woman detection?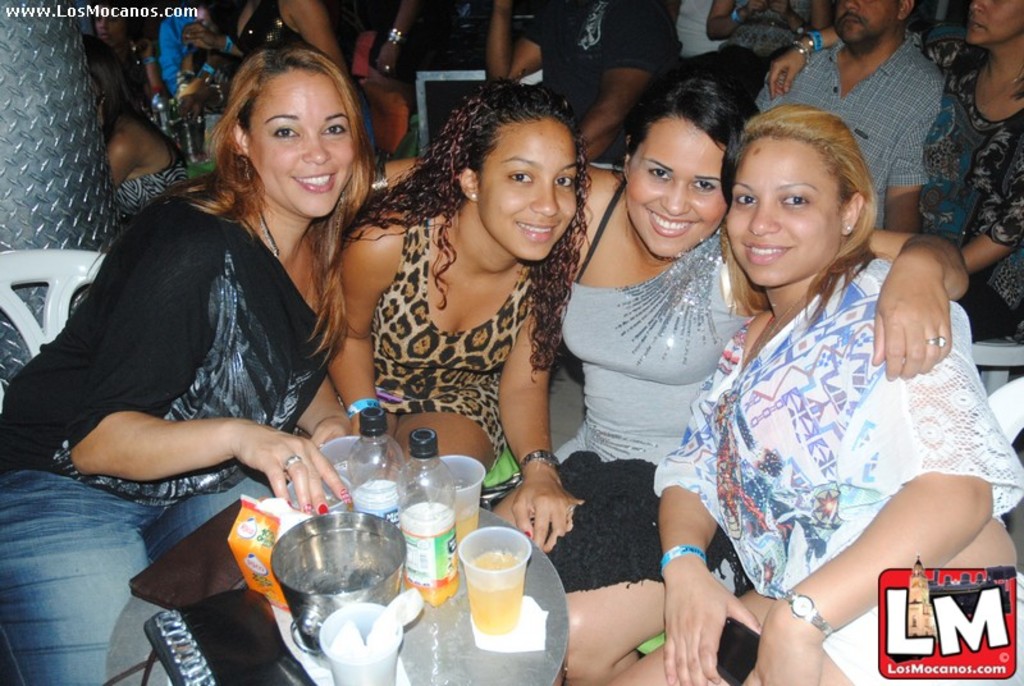
rect(367, 0, 509, 146)
